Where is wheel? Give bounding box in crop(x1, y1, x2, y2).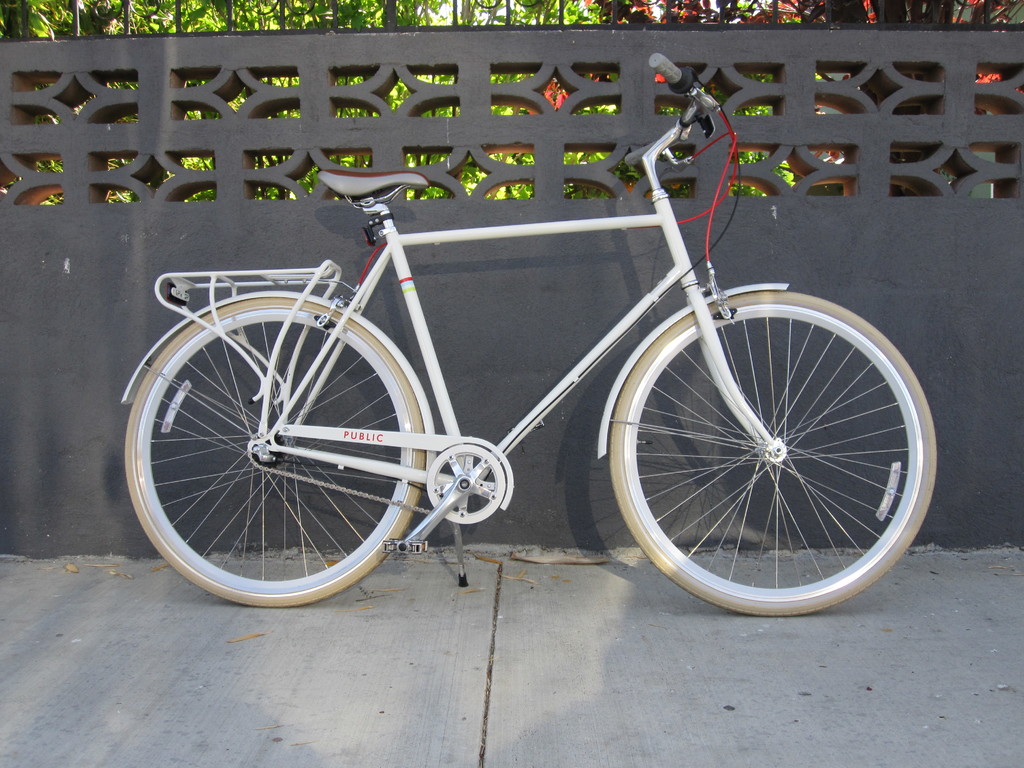
crop(604, 299, 967, 615).
